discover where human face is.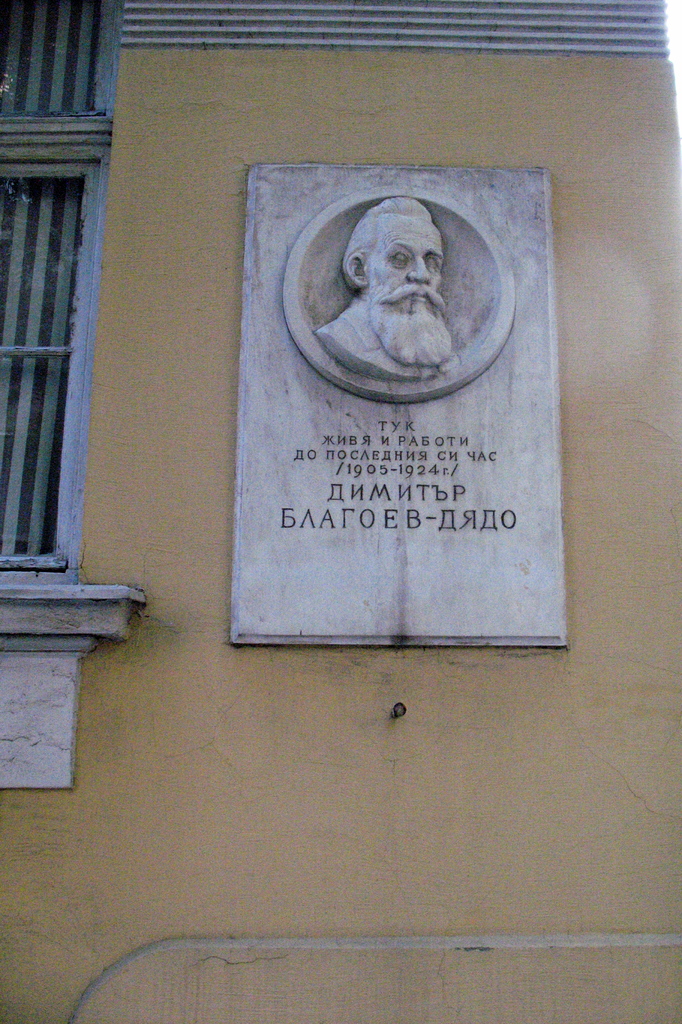
Discovered at <box>363,212,443,310</box>.
